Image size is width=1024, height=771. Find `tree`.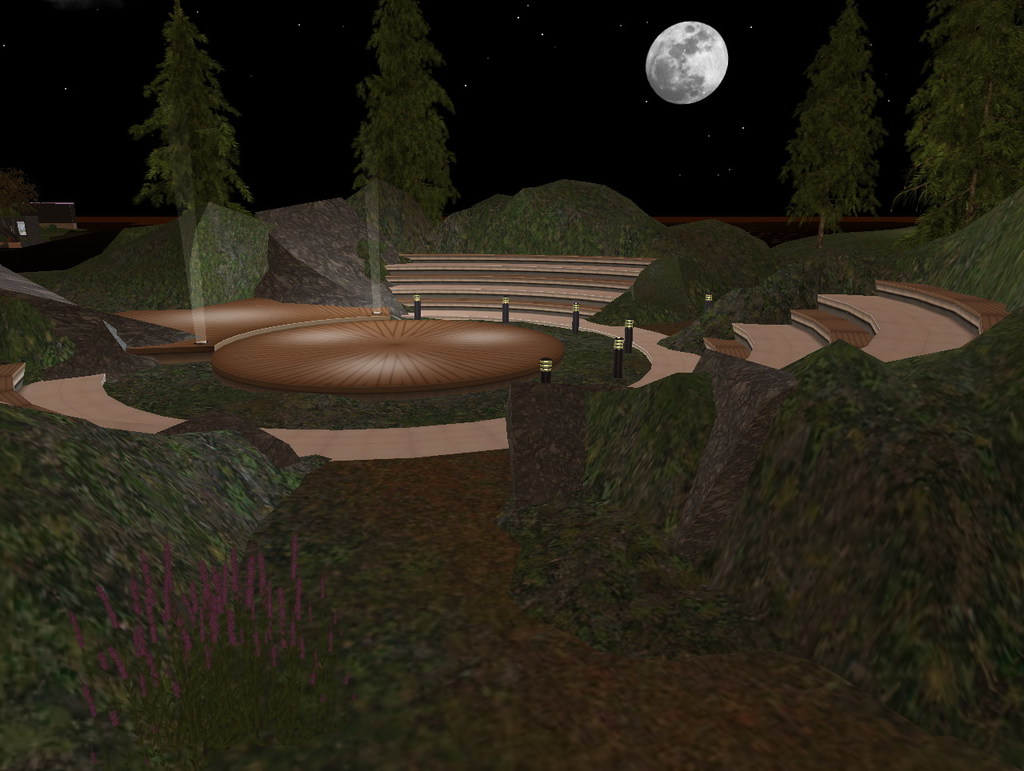
778:0:889:243.
